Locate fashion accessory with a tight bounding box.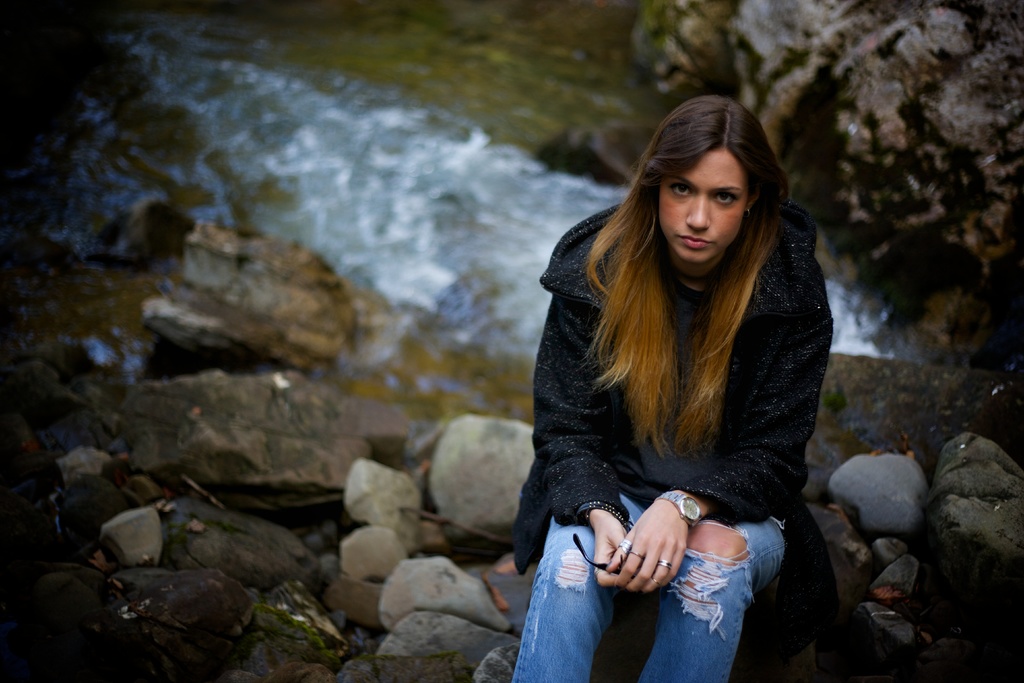
x1=659 y1=488 x2=702 y2=527.
